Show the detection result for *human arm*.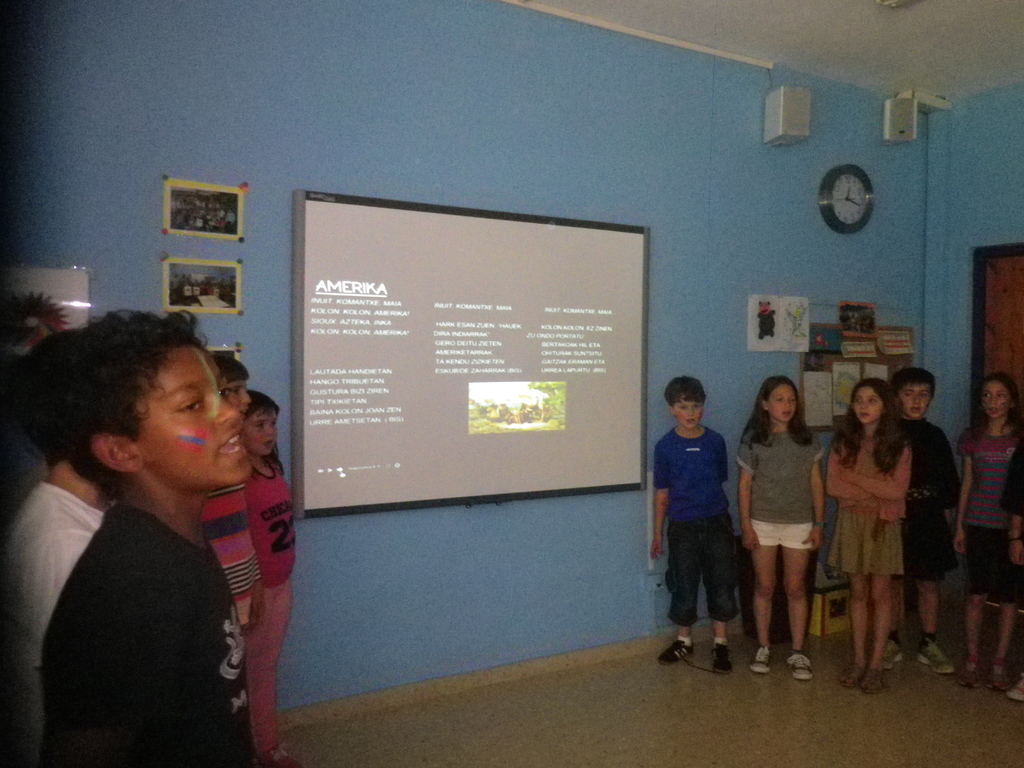
(x1=827, y1=437, x2=914, y2=516).
